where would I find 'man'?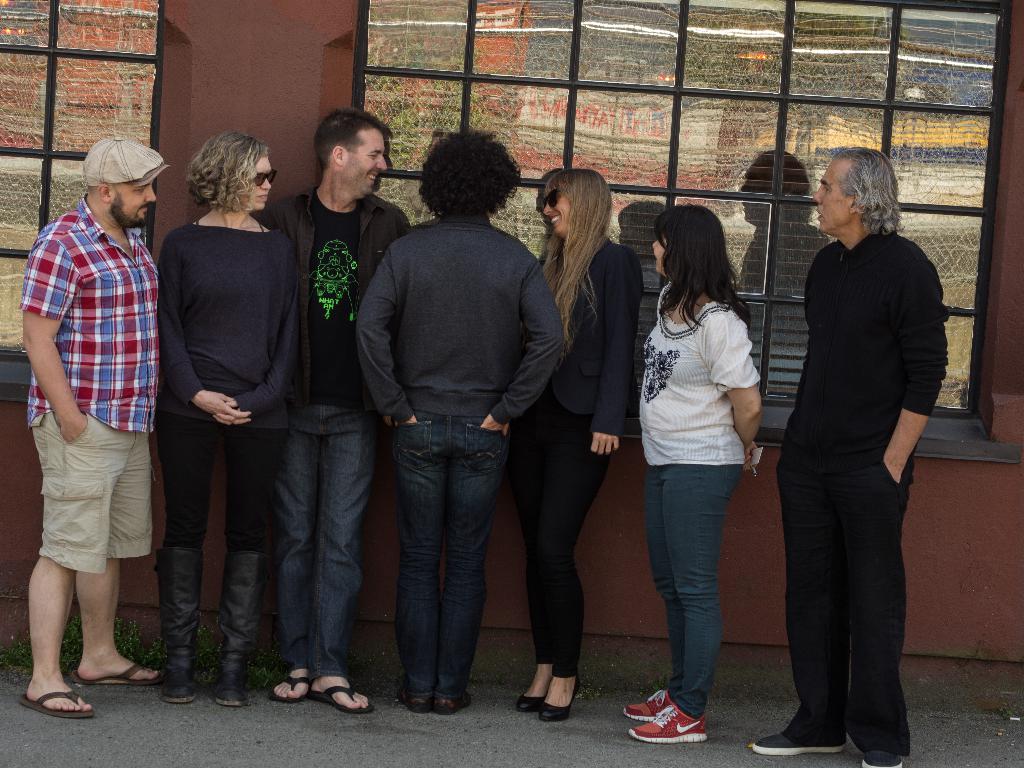
At left=744, top=154, right=952, bottom=767.
